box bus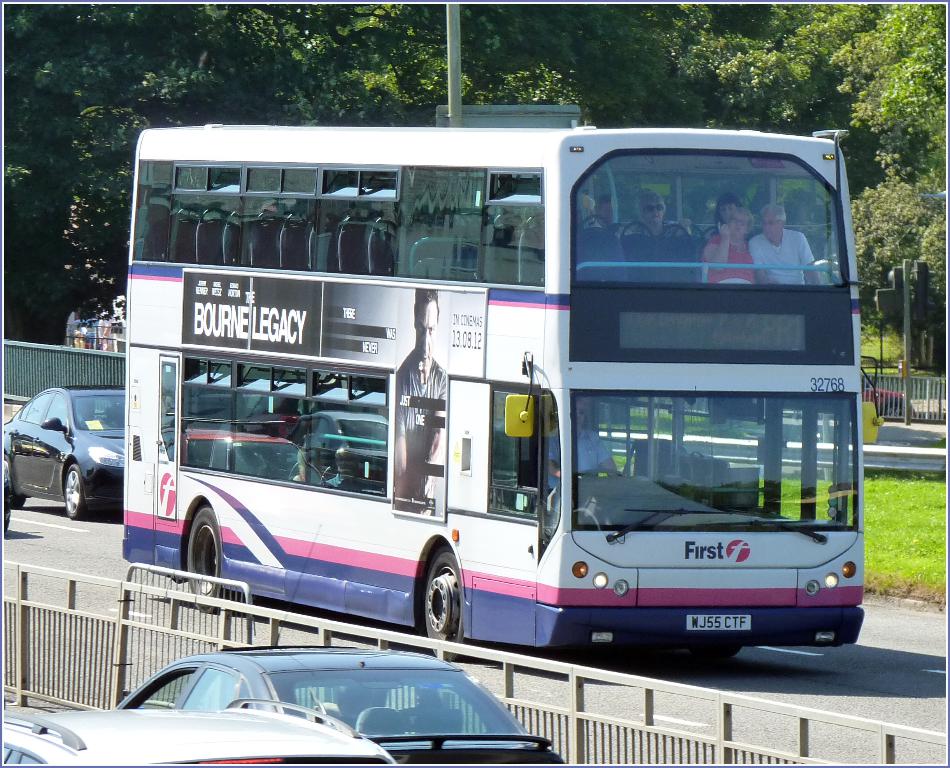
122, 123, 864, 662
